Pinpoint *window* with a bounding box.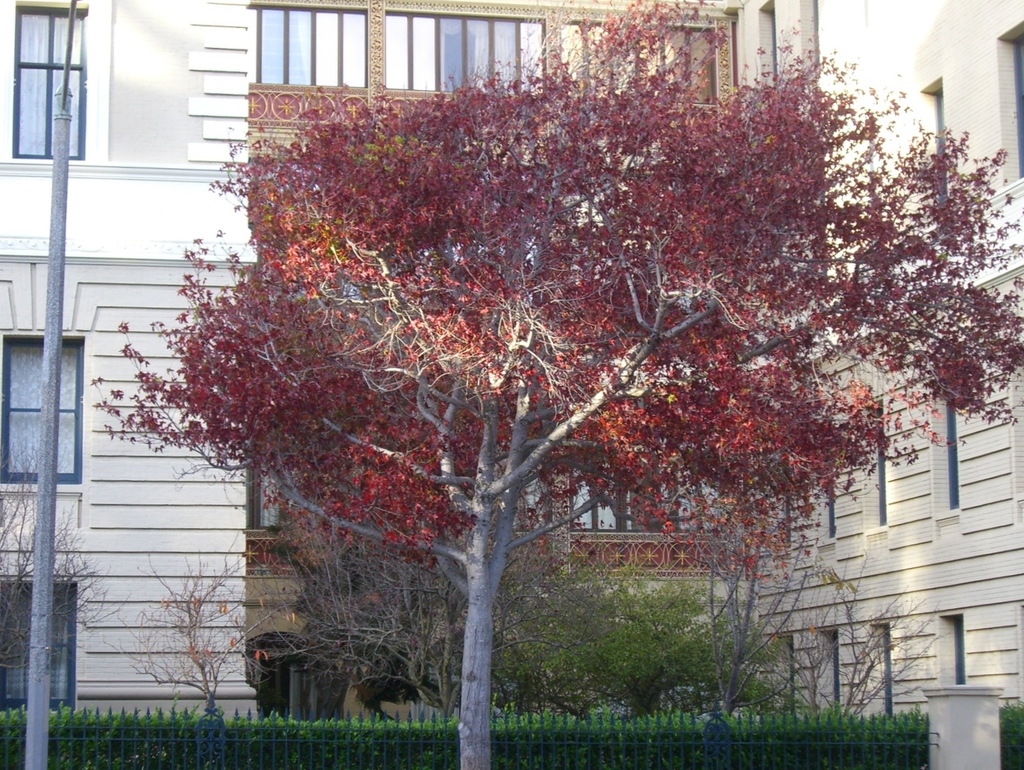
Rect(817, 478, 842, 542).
